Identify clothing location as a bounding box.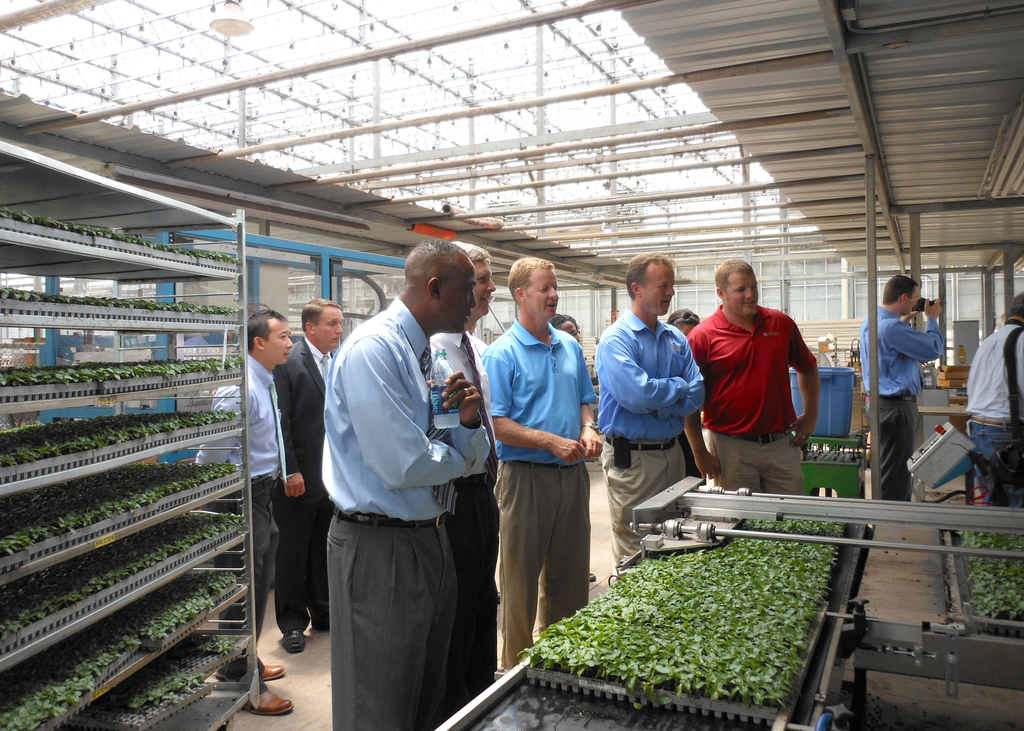
<box>686,300,812,439</box>.
